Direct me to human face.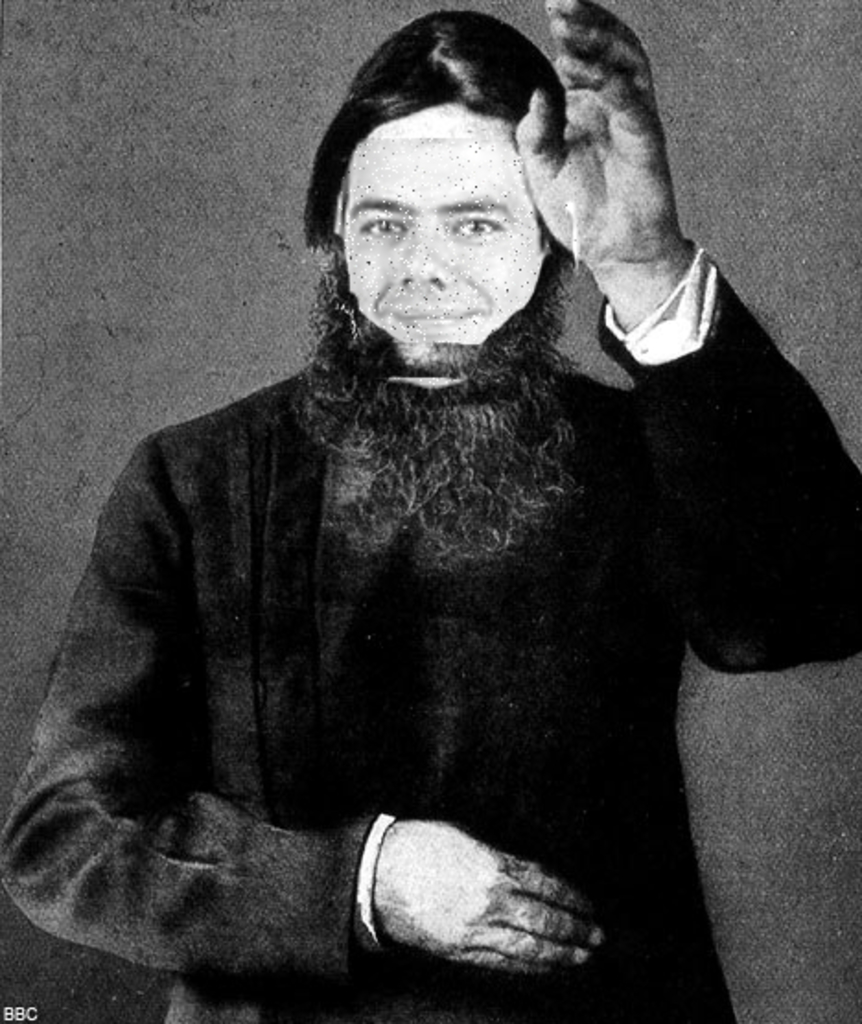
Direction: <region>344, 109, 558, 368</region>.
